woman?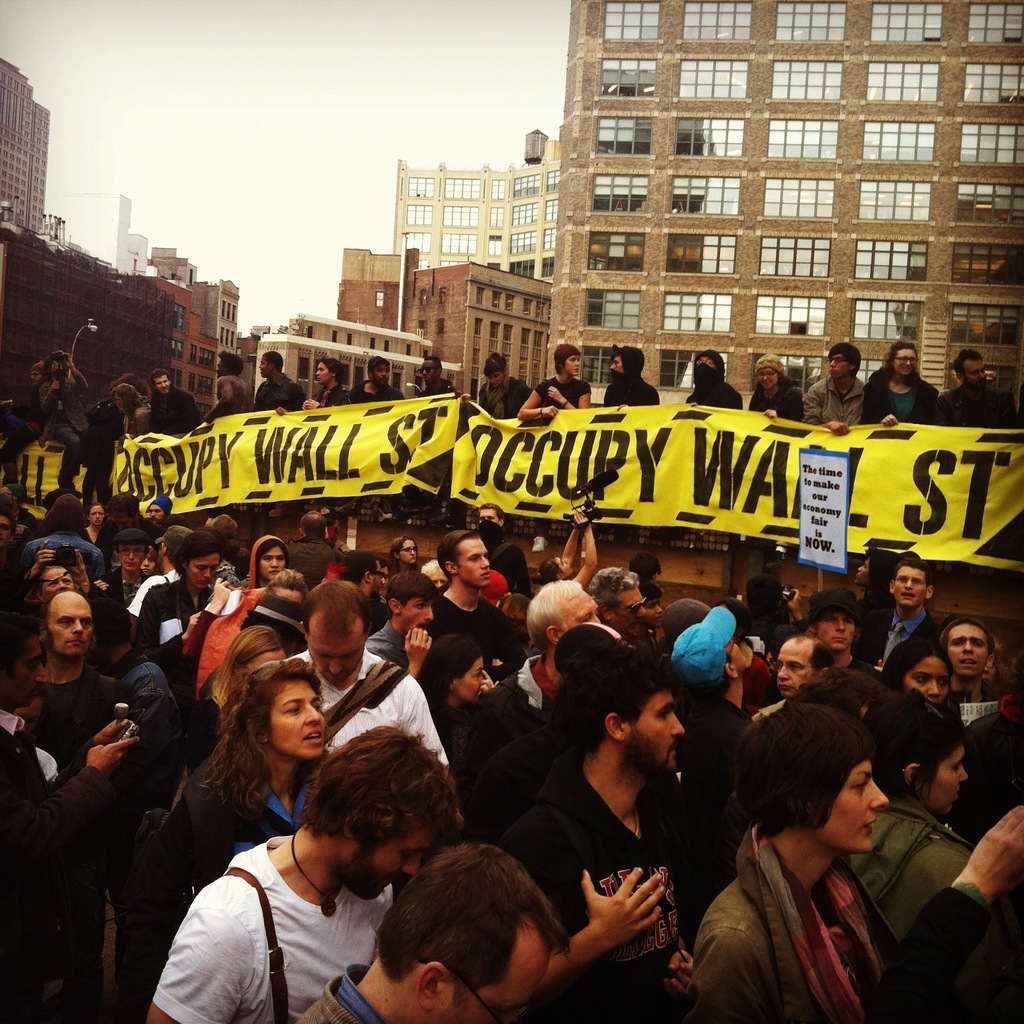
left=872, top=637, right=955, bottom=721
